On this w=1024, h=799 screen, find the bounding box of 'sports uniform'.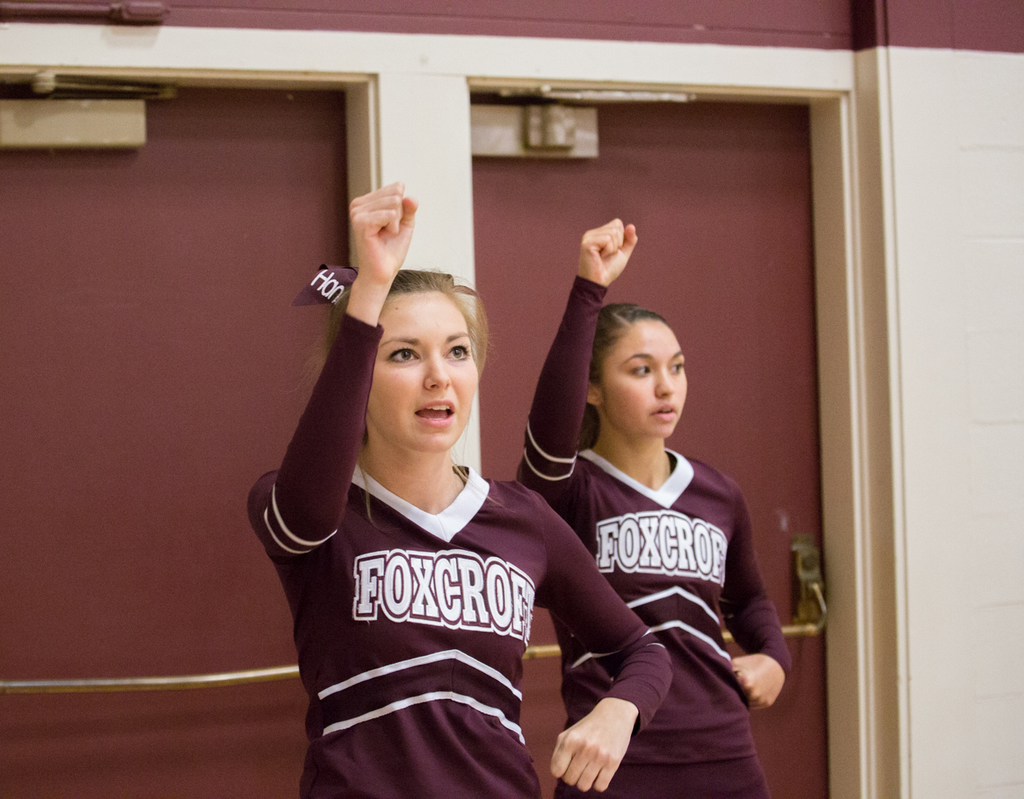
Bounding box: [519, 273, 781, 795].
